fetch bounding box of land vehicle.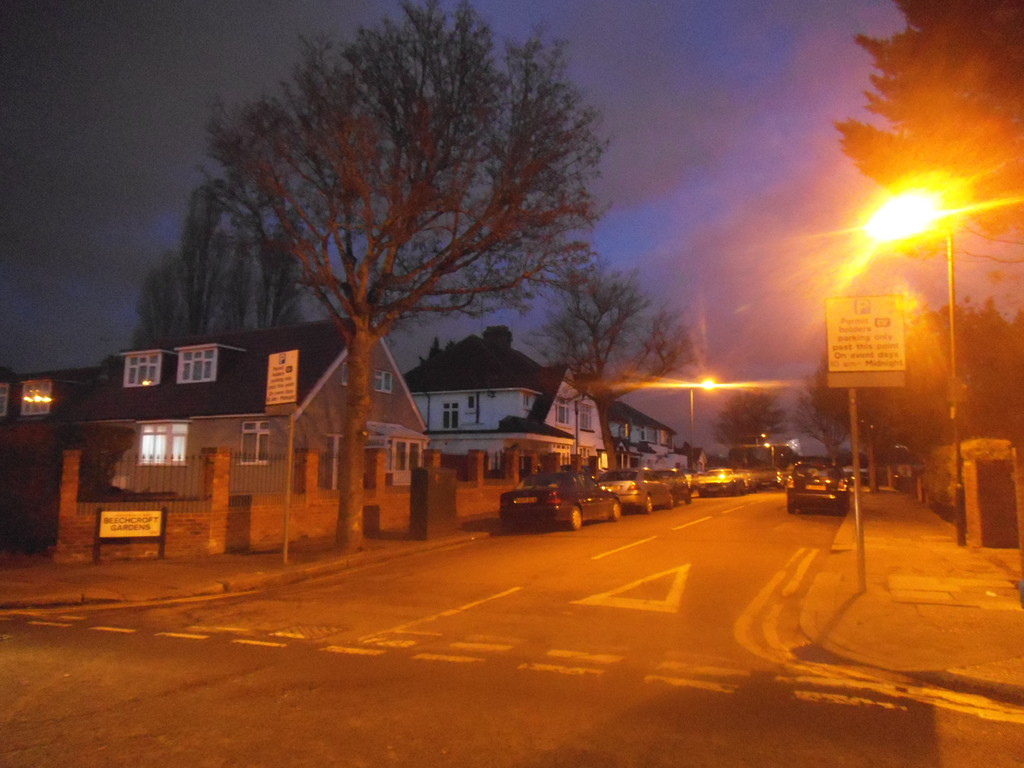
Bbox: l=703, t=468, r=744, b=498.
